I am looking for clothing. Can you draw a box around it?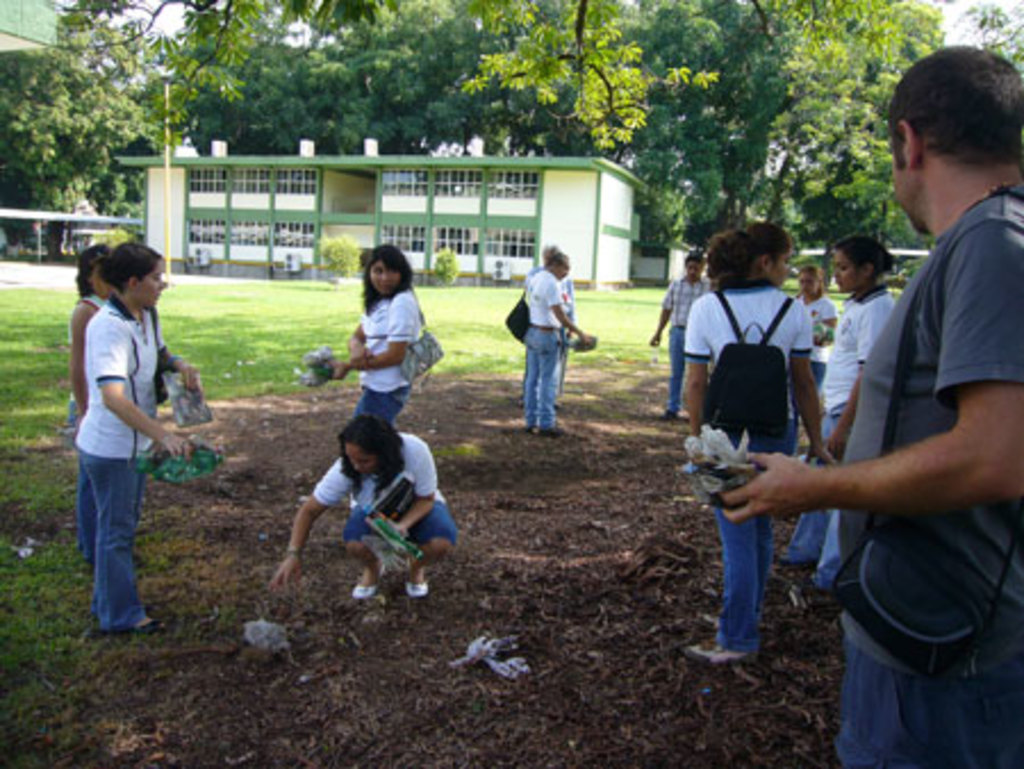
Sure, the bounding box is (799, 287, 840, 410).
